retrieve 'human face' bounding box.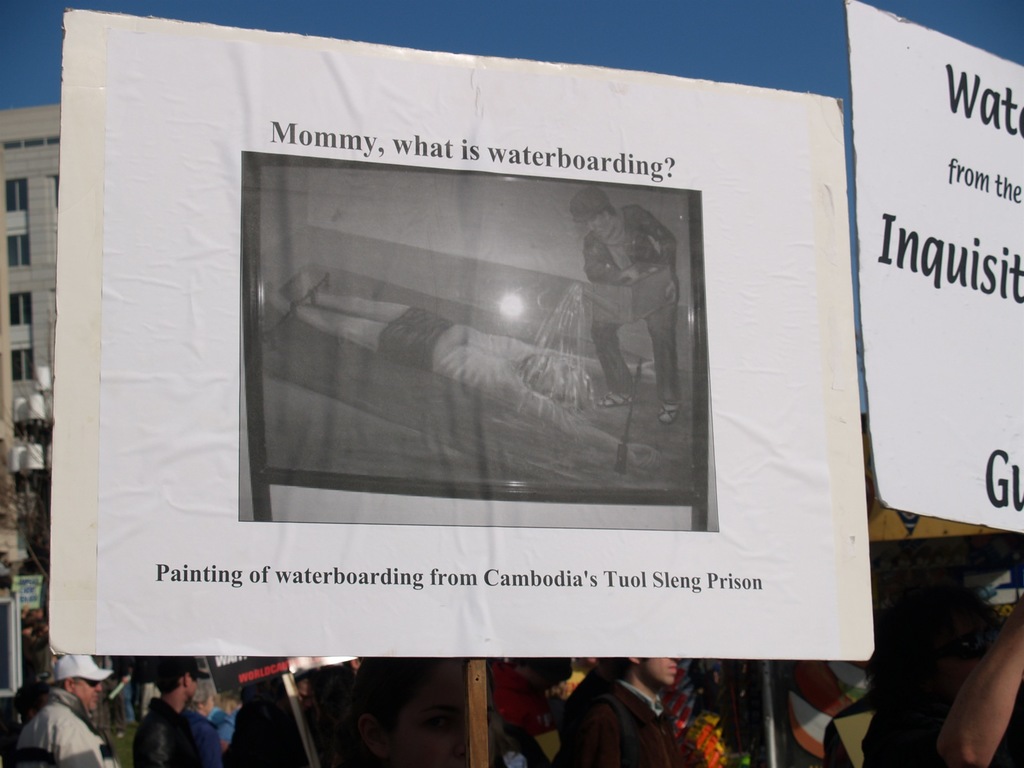
Bounding box: (left=583, top=220, right=606, bottom=239).
